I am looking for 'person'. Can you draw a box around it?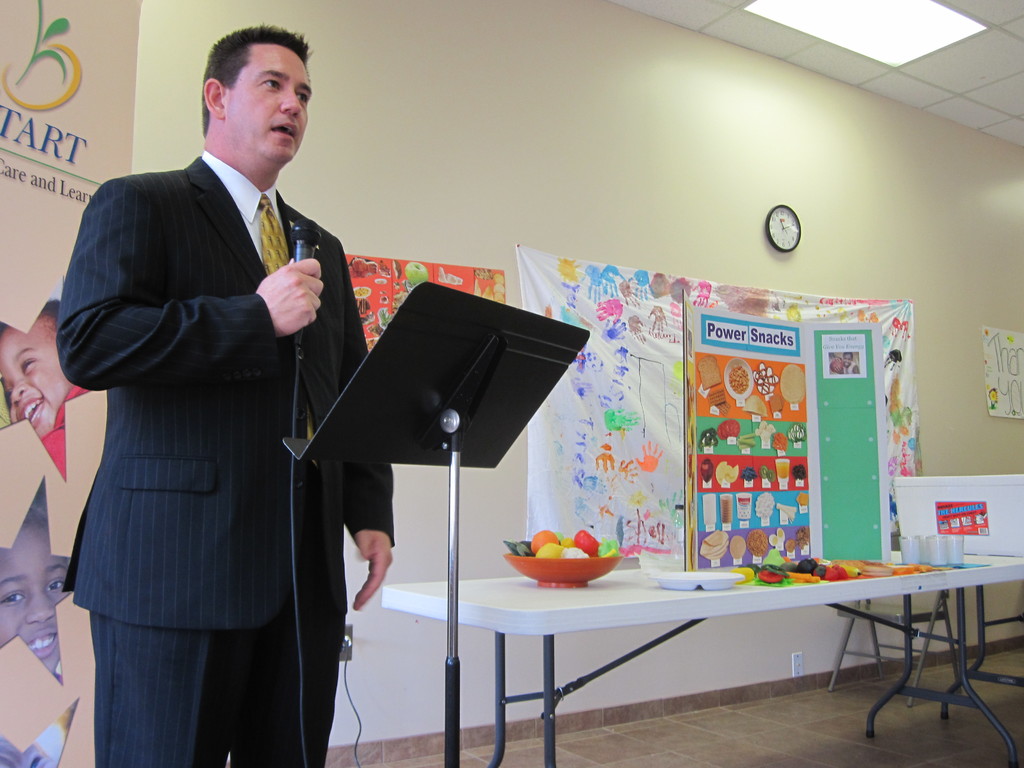
Sure, the bounding box is crop(58, 16, 389, 767).
